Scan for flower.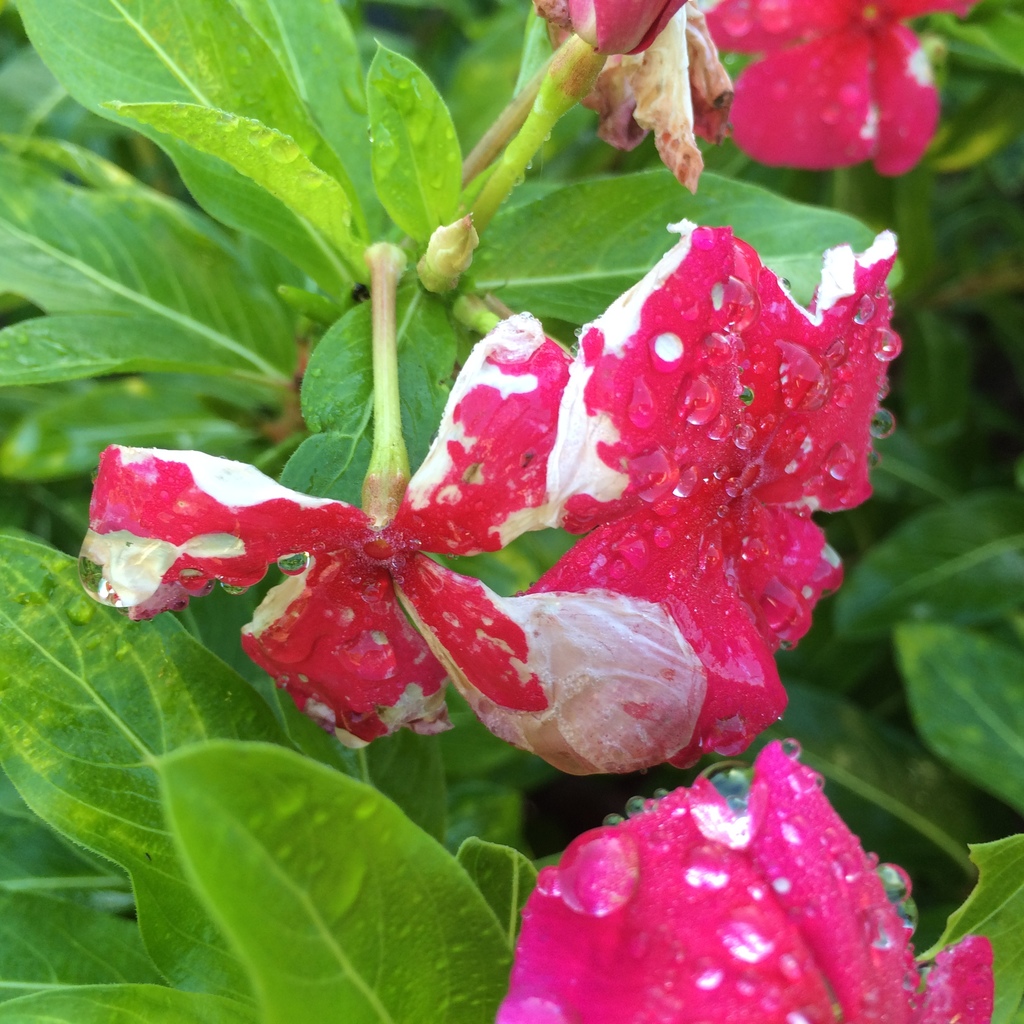
Scan result: 565/0/688/61.
